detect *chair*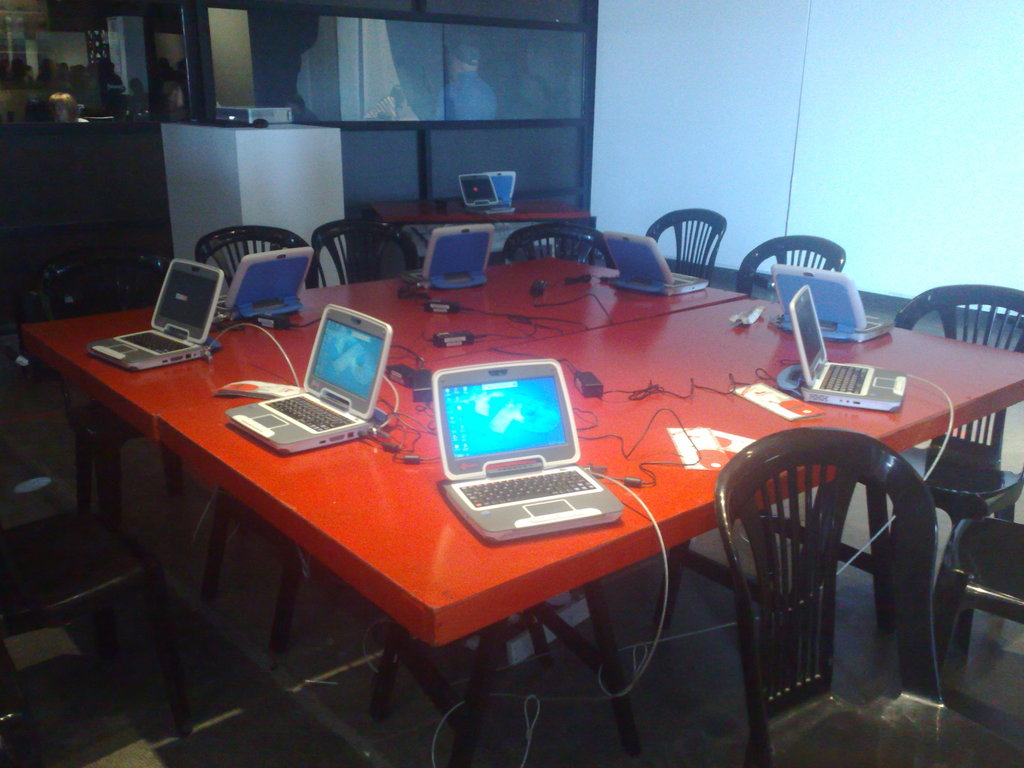
x1=735 y1=232 x2=850 y2=302
